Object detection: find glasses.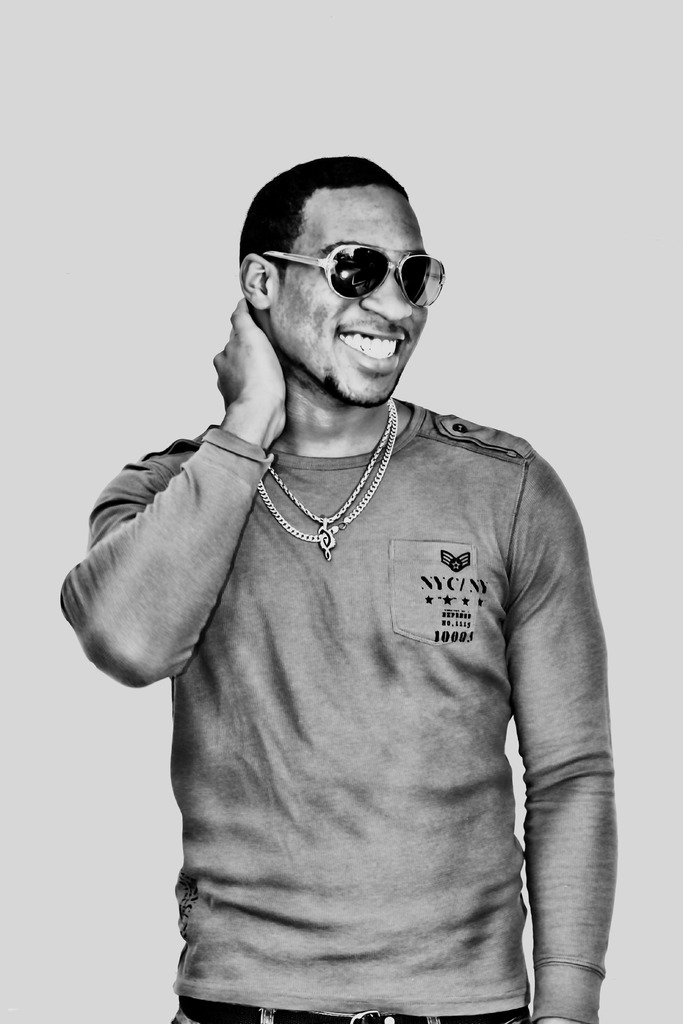
{"x1": 249, "y1": 231, "x2": 446, "y2": 307}.
